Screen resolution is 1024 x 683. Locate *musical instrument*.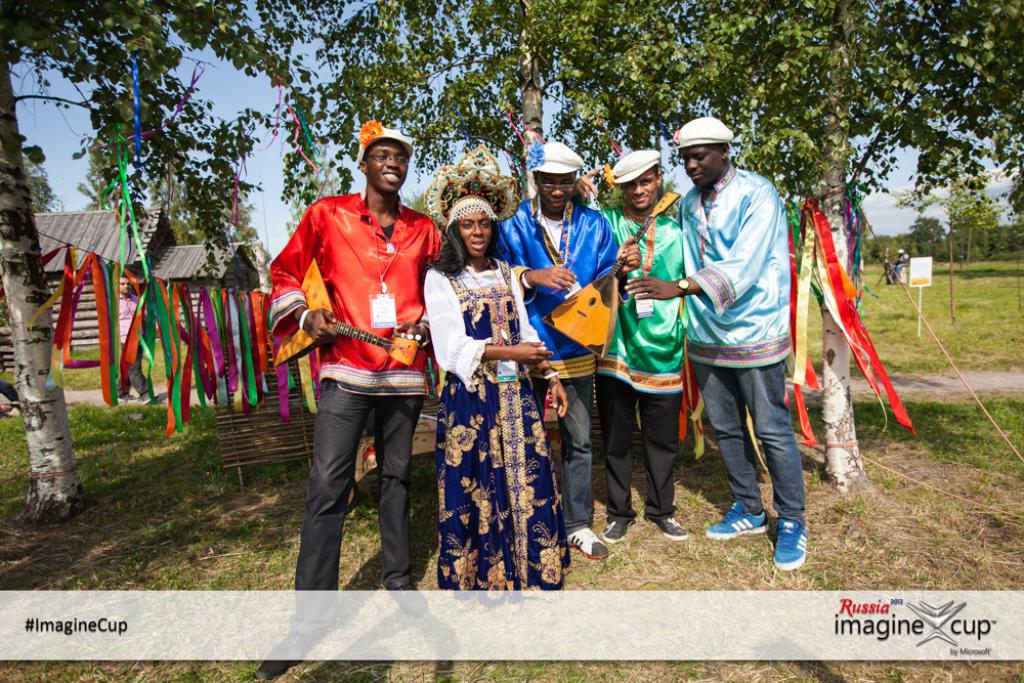
x1=537, y1=184, x2=686, y2=360.
